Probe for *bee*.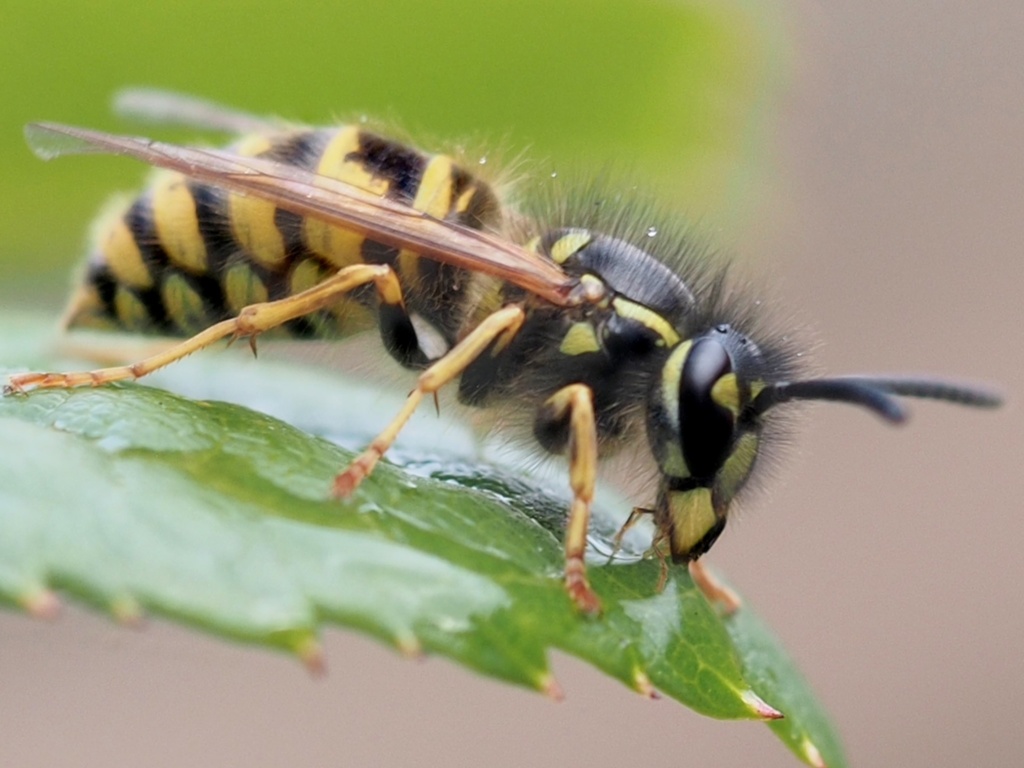
Probe result: (76, 93, 944, 622).
